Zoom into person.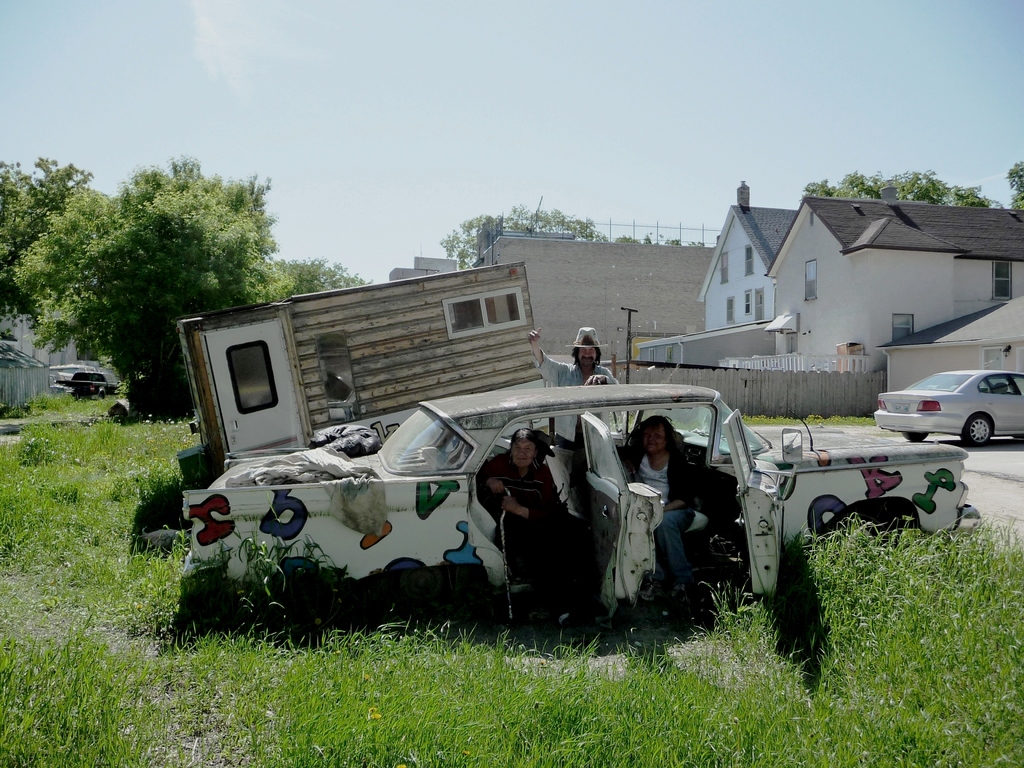
Zoom target: {"x1": 624, "y1": 417, "x2": 692, "y2": 621}.
